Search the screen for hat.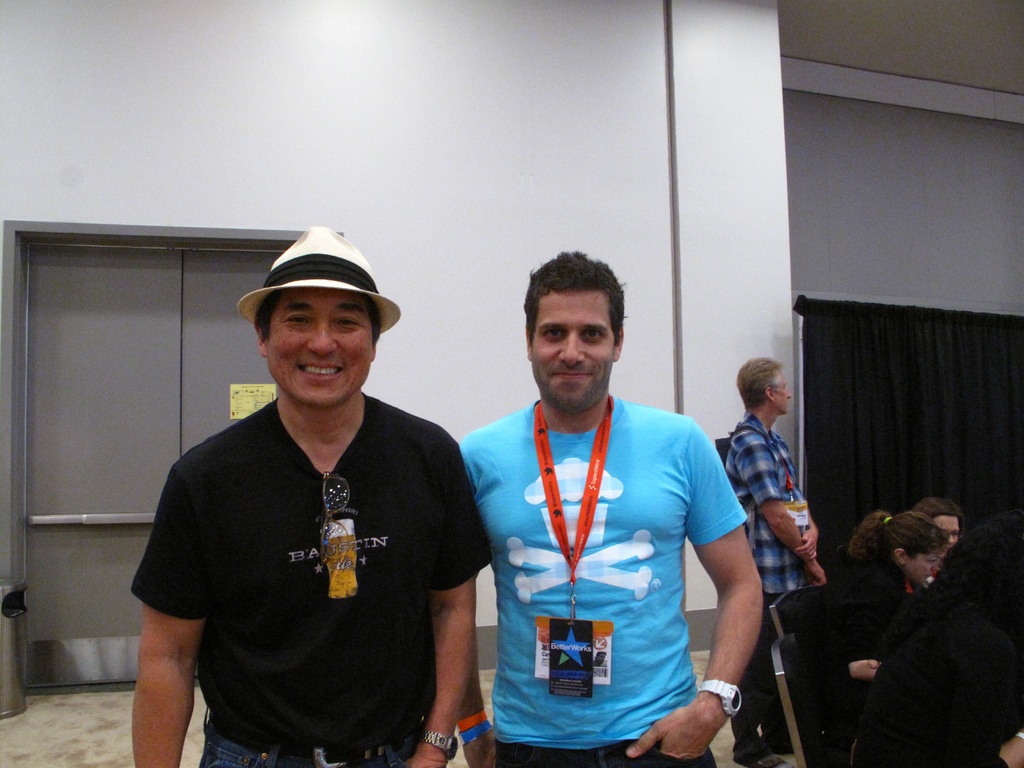
Found at BBox(235, 221, 406, 336).
